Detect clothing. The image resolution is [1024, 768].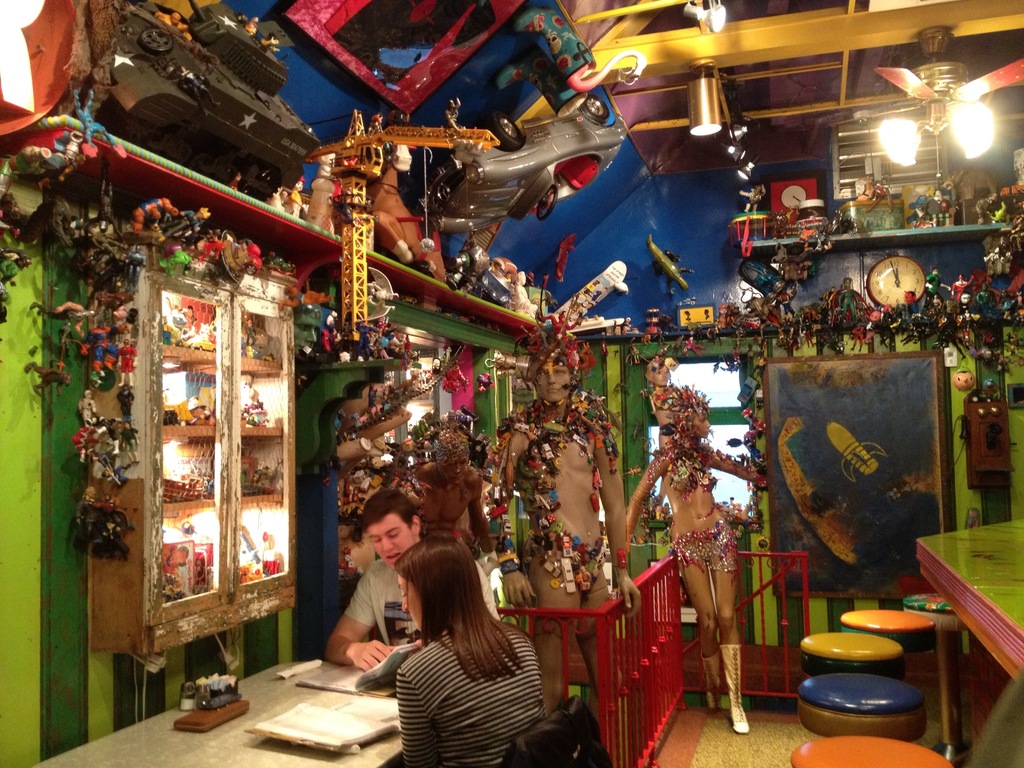
359, 591, 560, 752.
